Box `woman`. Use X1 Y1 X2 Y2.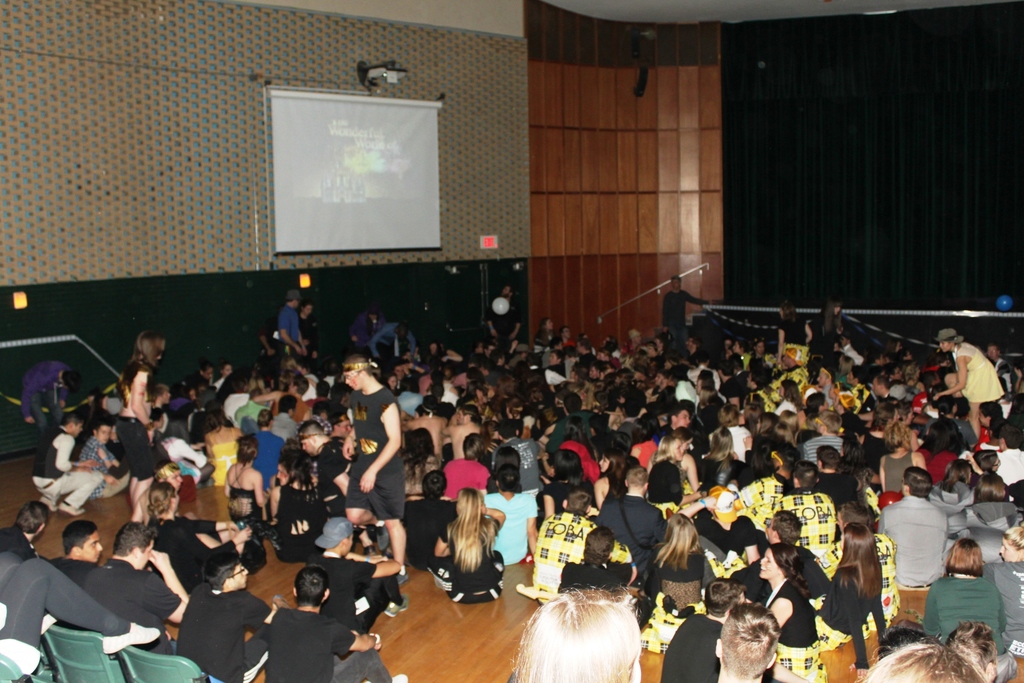
878 419 928 491.
